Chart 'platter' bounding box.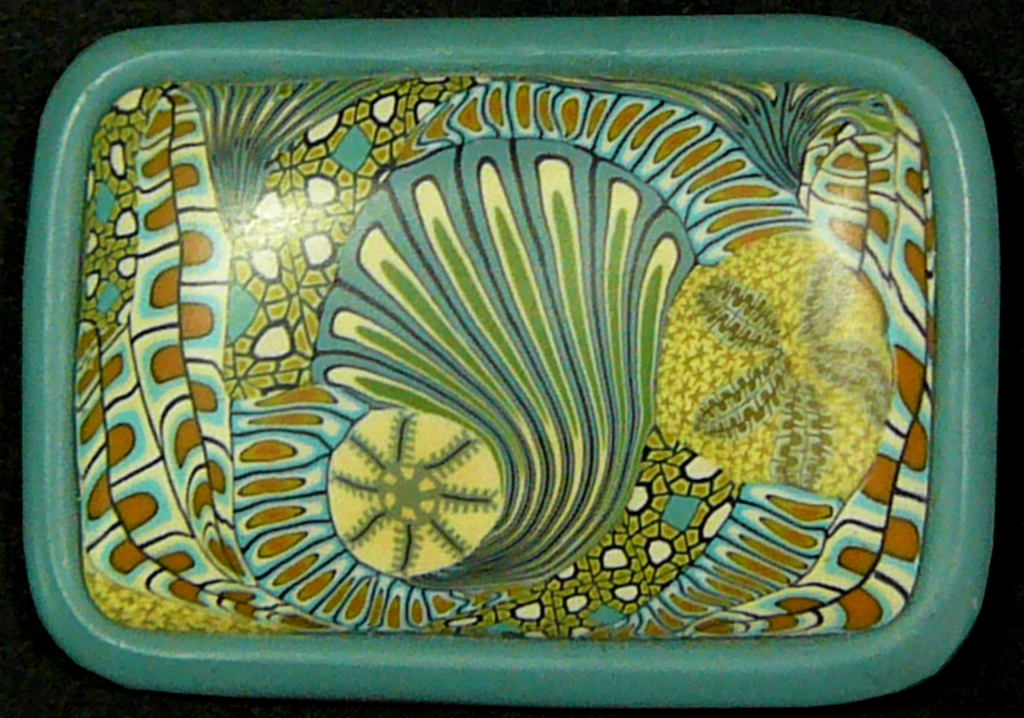
Charted: left=24, top=15, right=999, bottom=711.
